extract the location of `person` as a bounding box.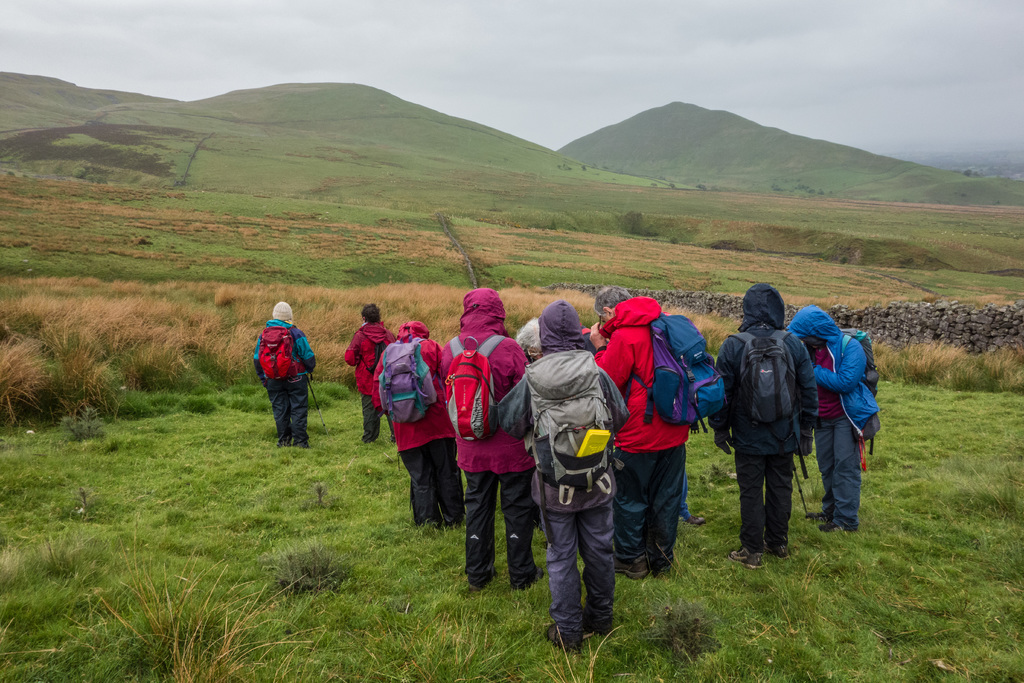
(left=490, top=295, right=631, bottom=659).
